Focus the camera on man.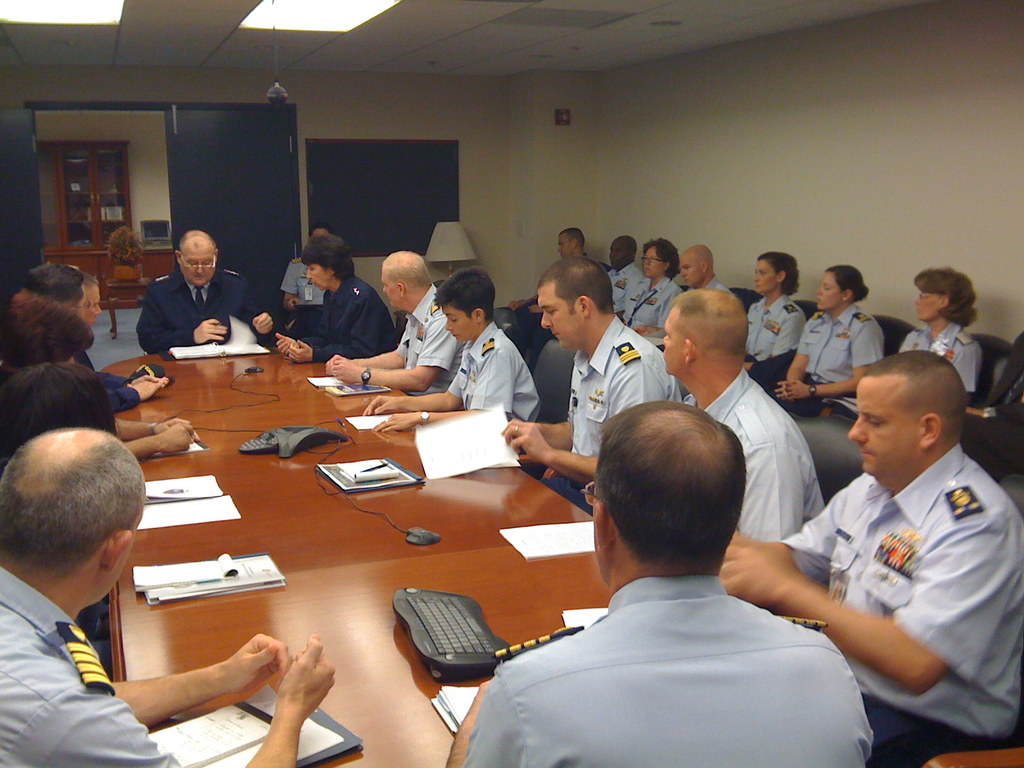
Focus region: select_region(136, 230, 288, 357).
